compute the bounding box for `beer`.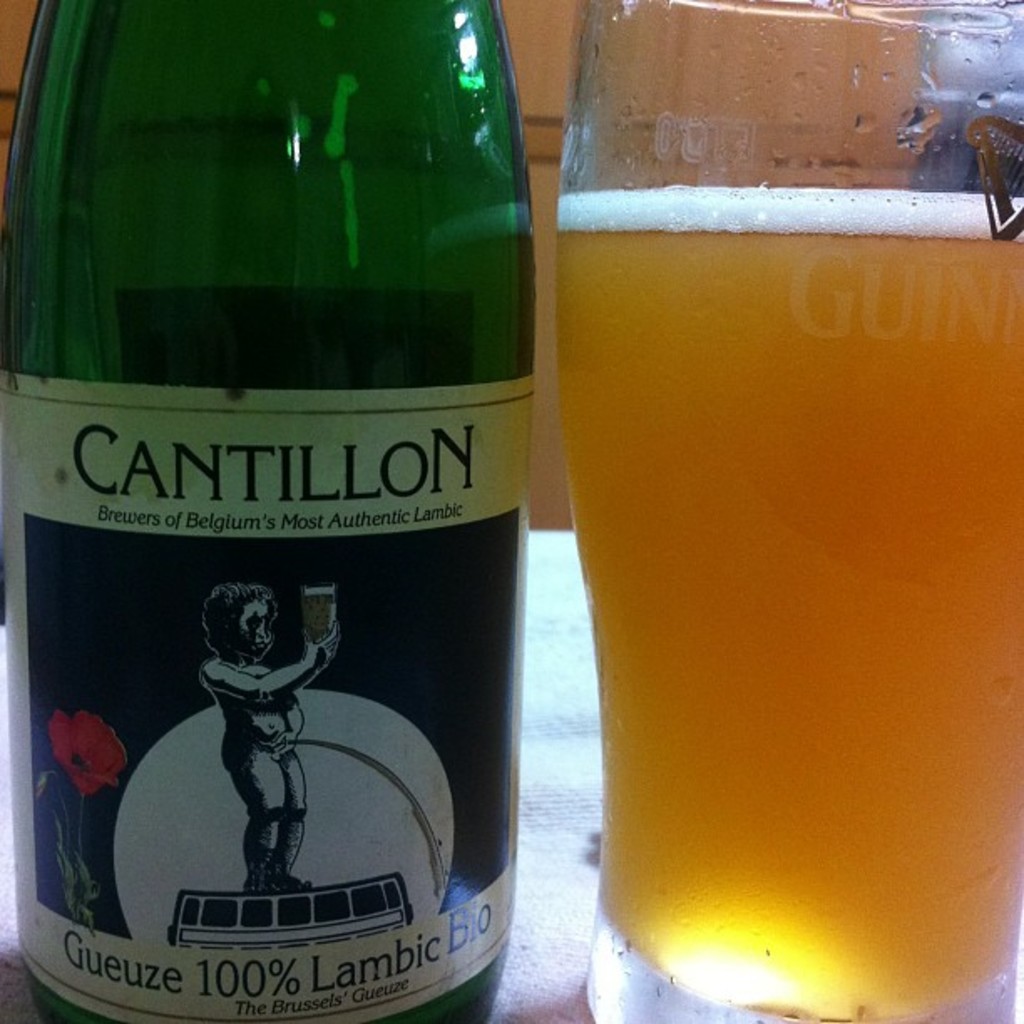
0,0,525,1022.
